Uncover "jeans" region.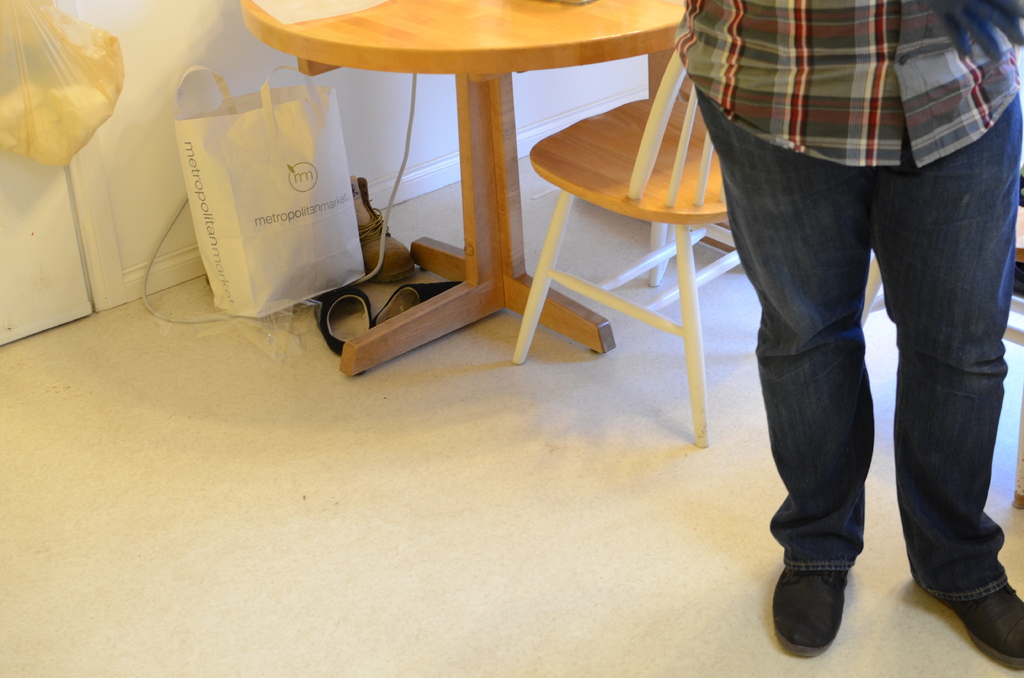
Uncovered: detection(695, 90, 1023, 588).
